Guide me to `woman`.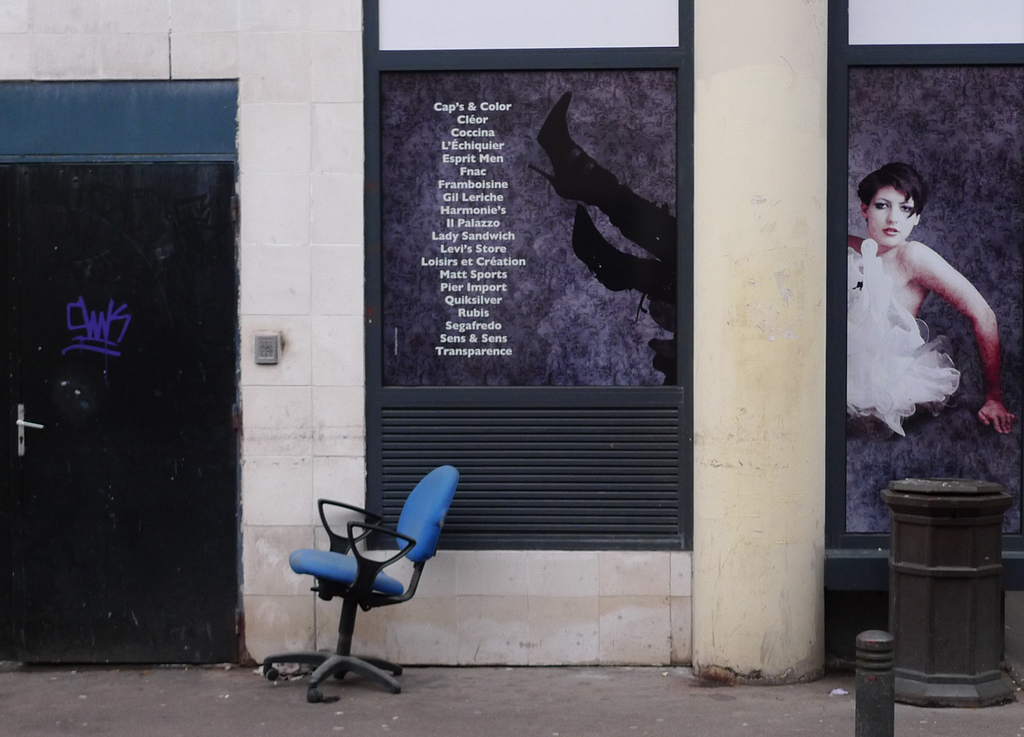
Guidance: bbox=(843, 162, 1018, 440).
